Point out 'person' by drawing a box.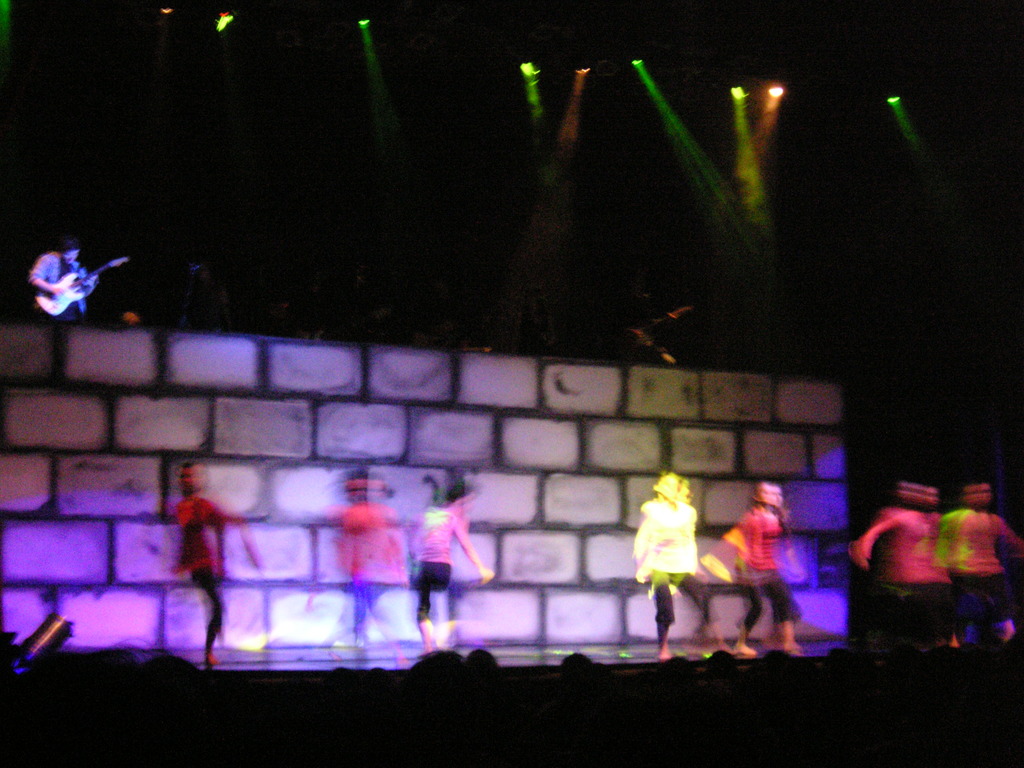
(x1=413, y1=488, x2=490, y2=655).
